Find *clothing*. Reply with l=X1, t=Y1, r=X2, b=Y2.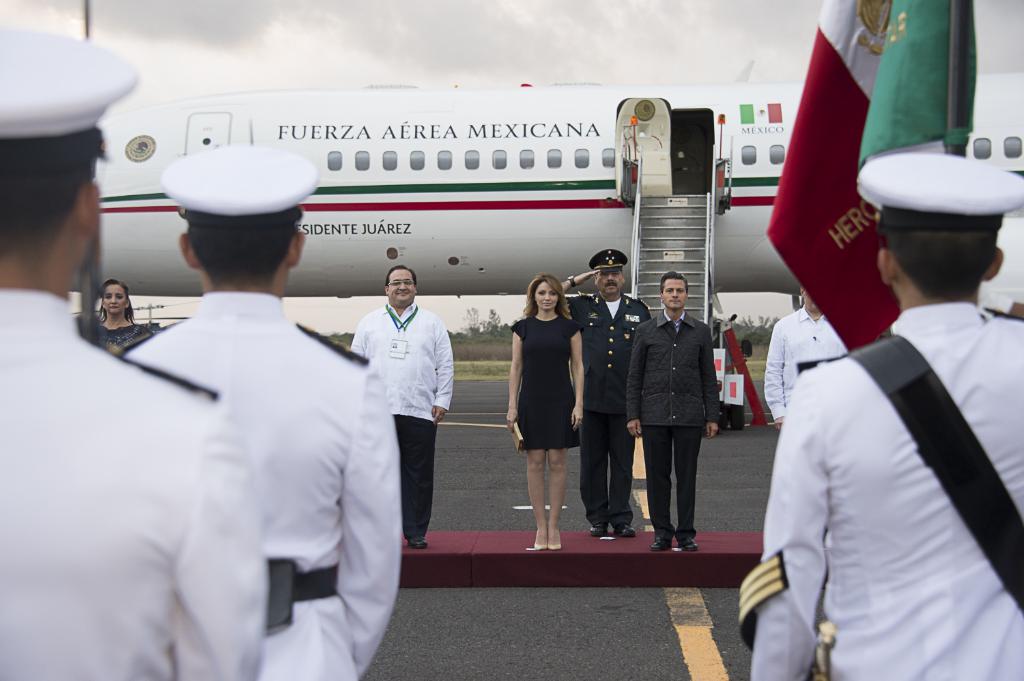
l=349, t=300, r=454, b=544.
